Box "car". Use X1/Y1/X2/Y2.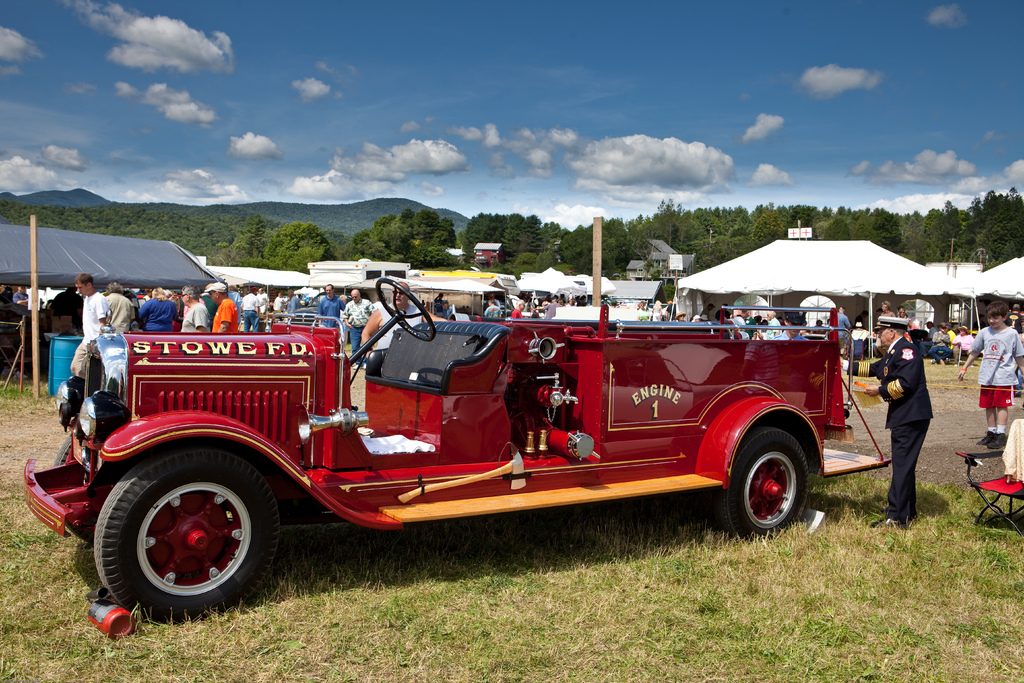
19/273/892/622.
